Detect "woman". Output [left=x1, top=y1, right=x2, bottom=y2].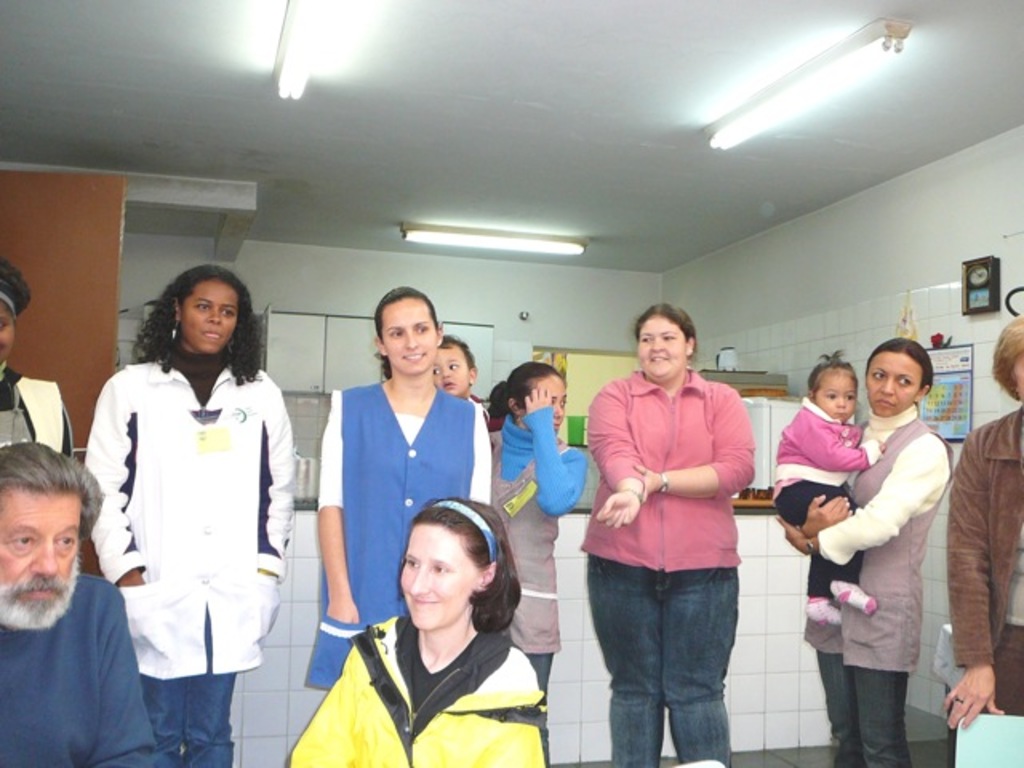
[left=947, top=315, right=1022, bottom=730].
